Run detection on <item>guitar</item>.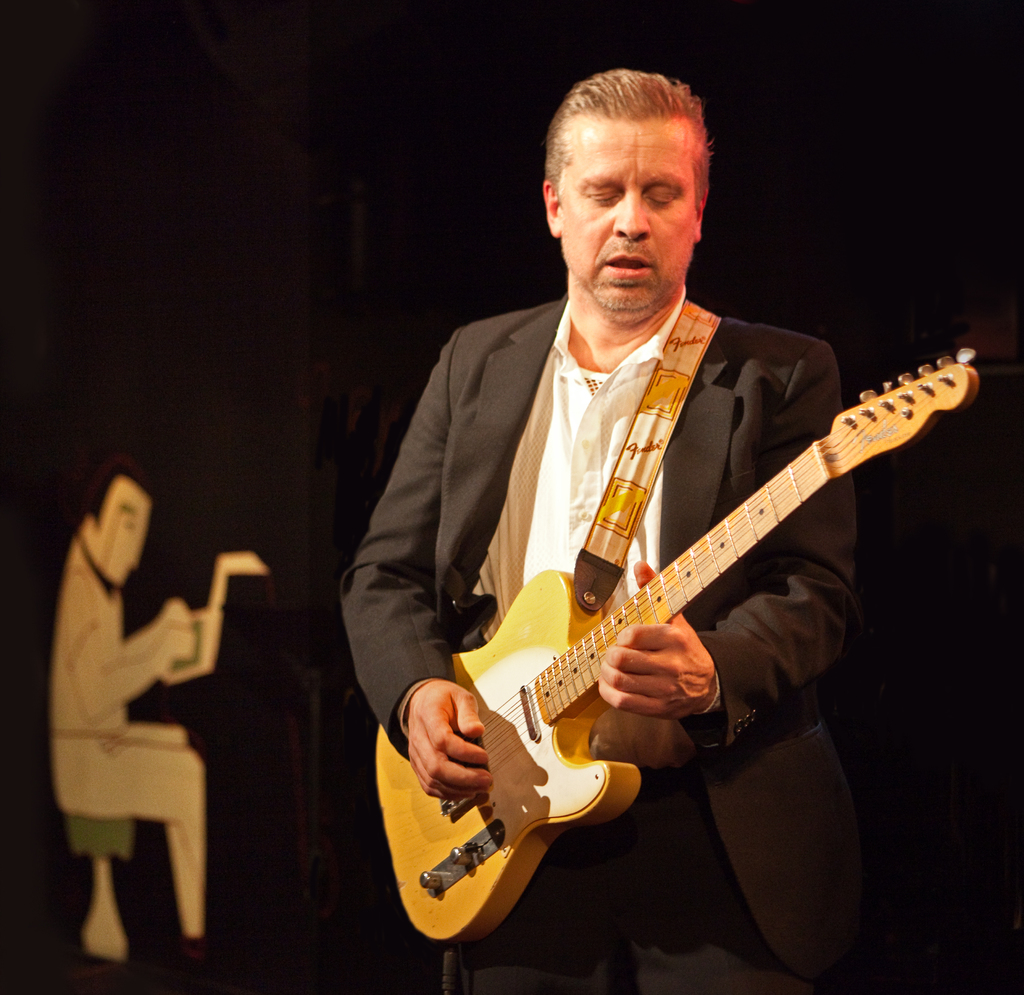
Result: rect(380, 348, 969, 919).
